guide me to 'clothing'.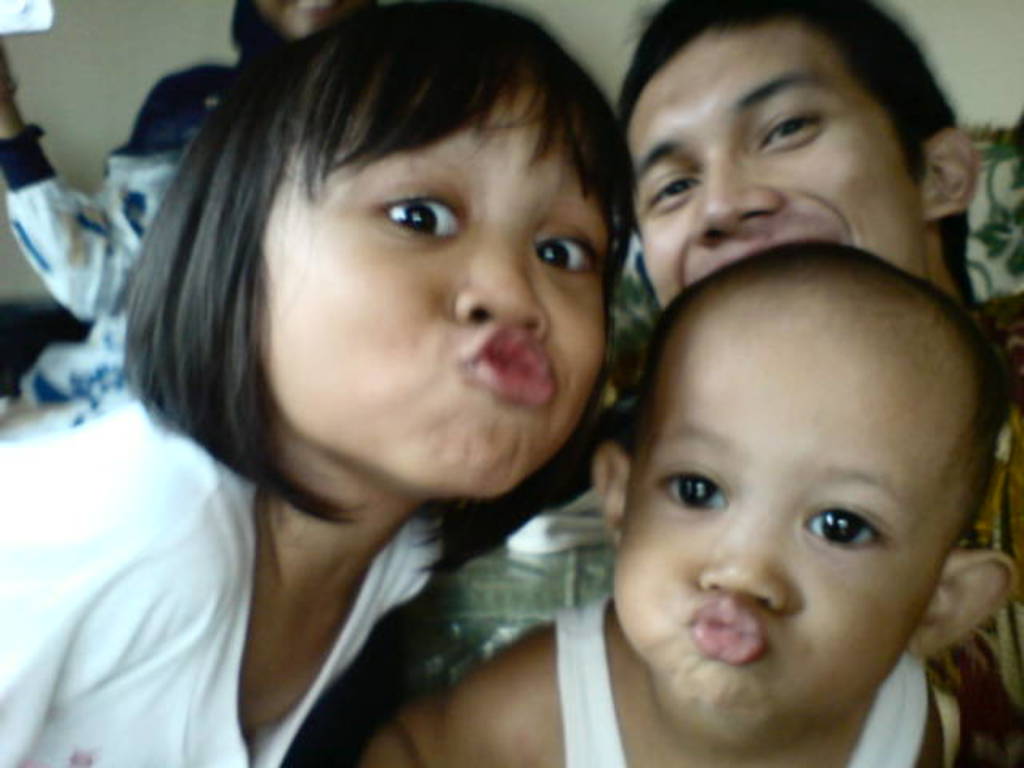
Guidance: detection(555, 592, 926, 766).
